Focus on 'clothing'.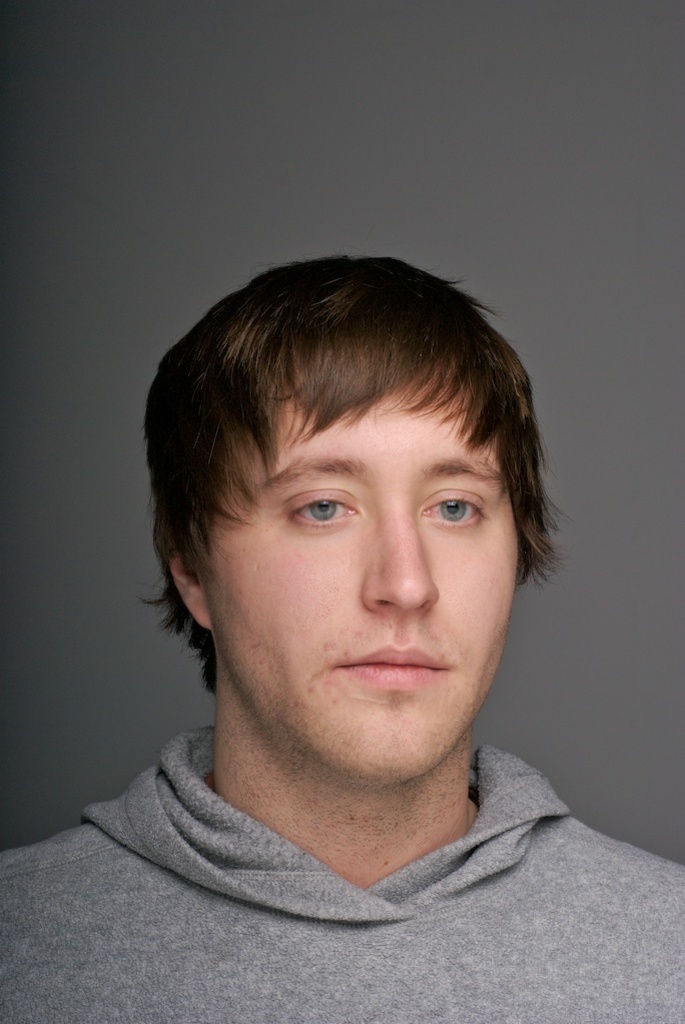
Focused at [x1=0, y1=723, x2=684, y2=1023].
